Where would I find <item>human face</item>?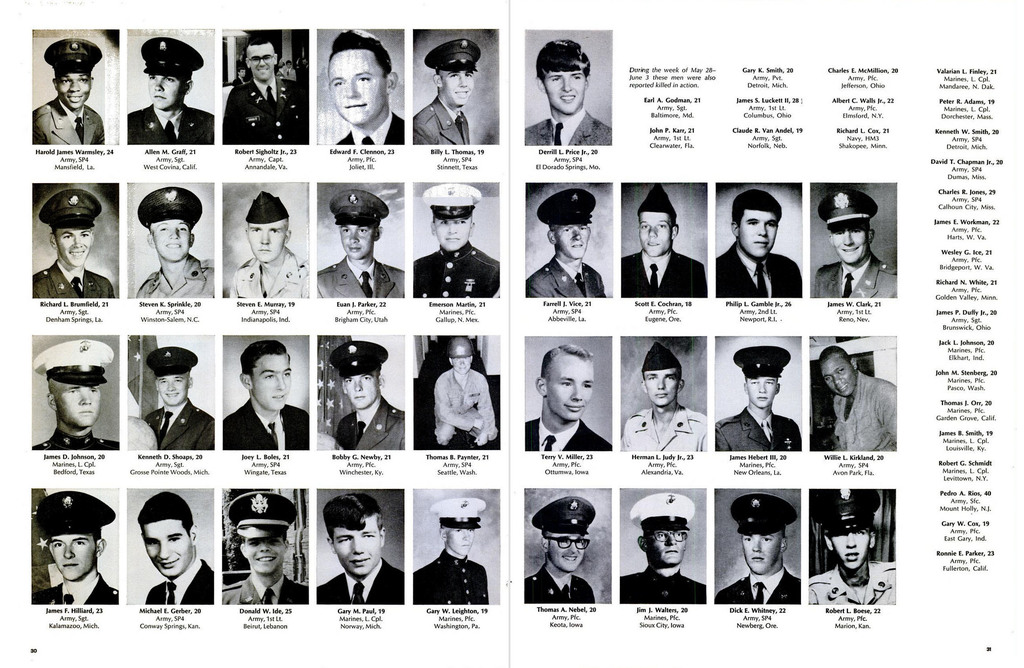
At pyautogui.locateOnScreen(326, 56, 384, 125).
